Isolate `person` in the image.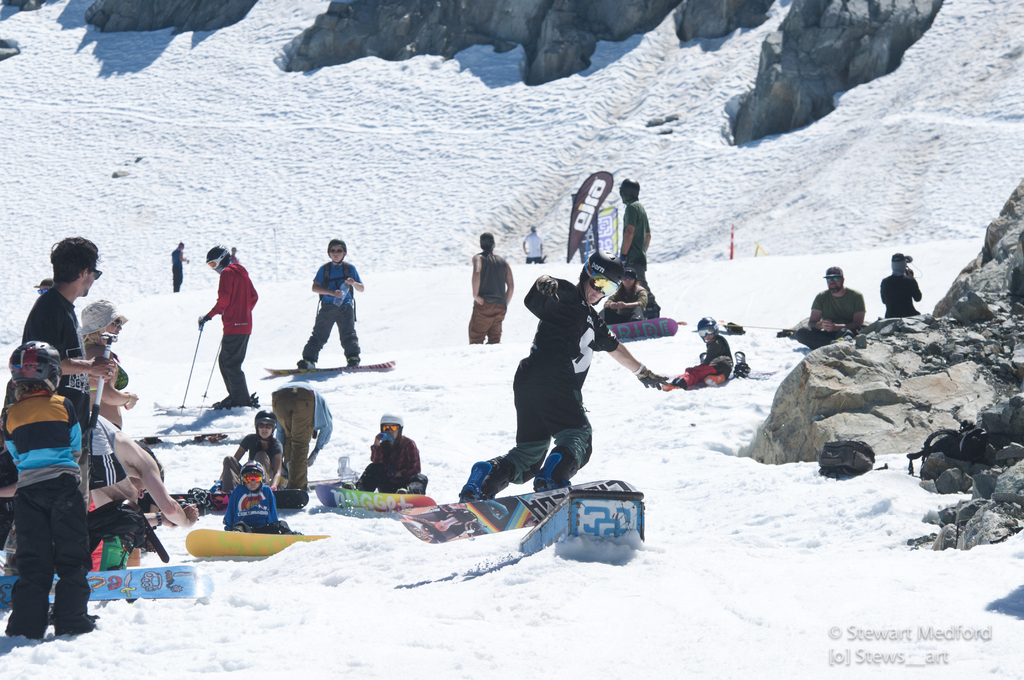
Isolated region: locate(618, 178, 661, 318).
